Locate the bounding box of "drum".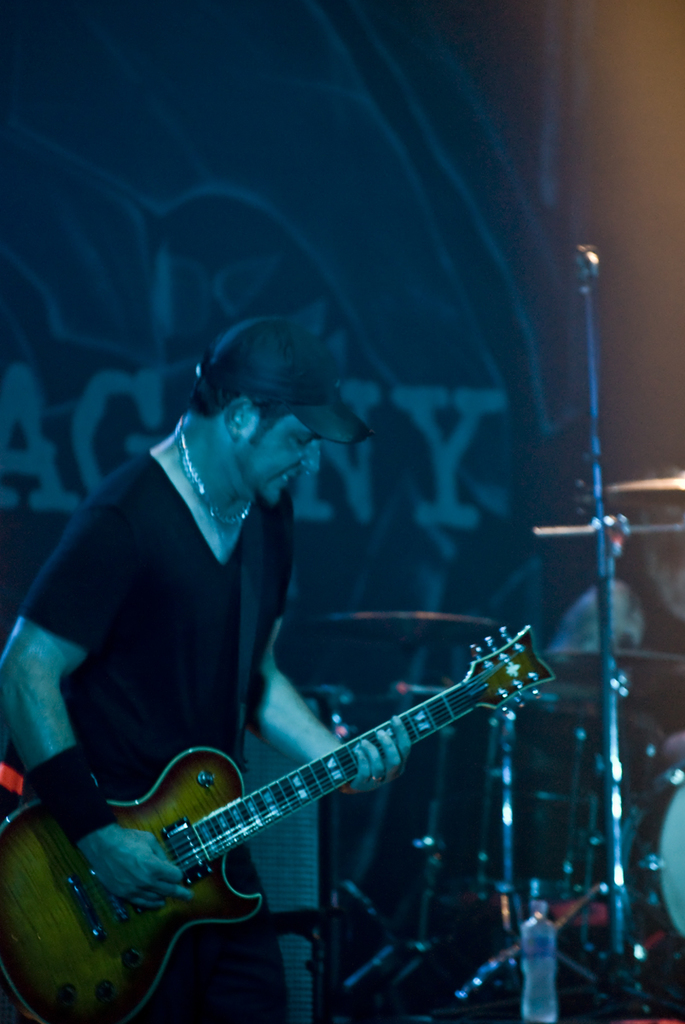
Bounding box: bbox=[476, 686, 665, 893].
